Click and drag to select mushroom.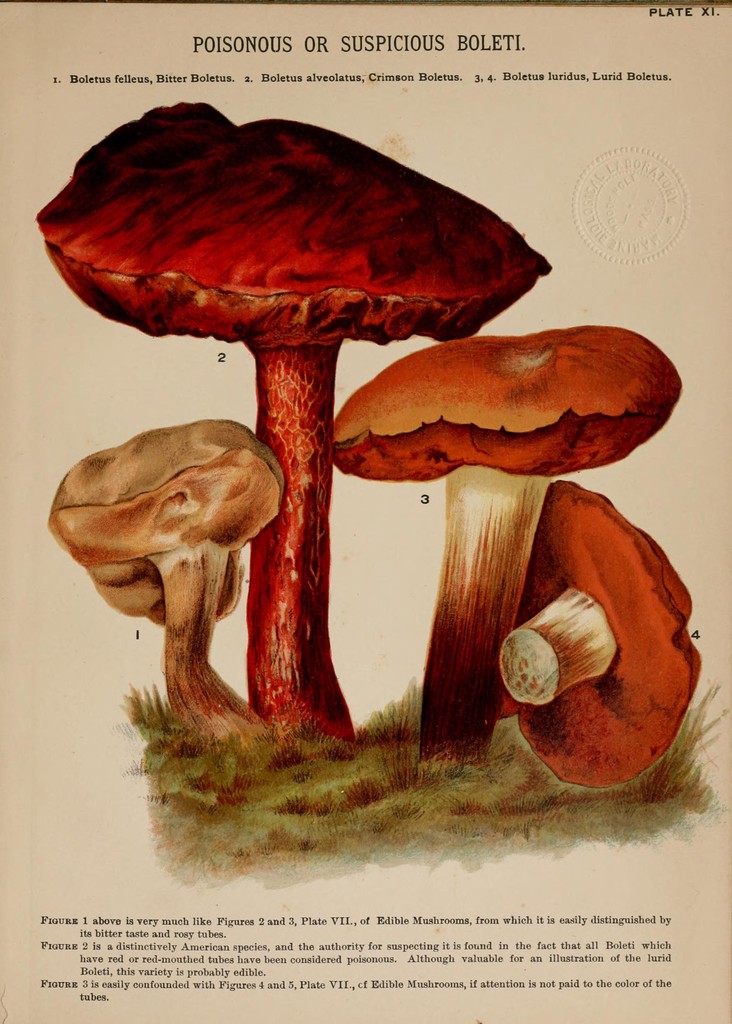
Selection: (502,476,699,791).
